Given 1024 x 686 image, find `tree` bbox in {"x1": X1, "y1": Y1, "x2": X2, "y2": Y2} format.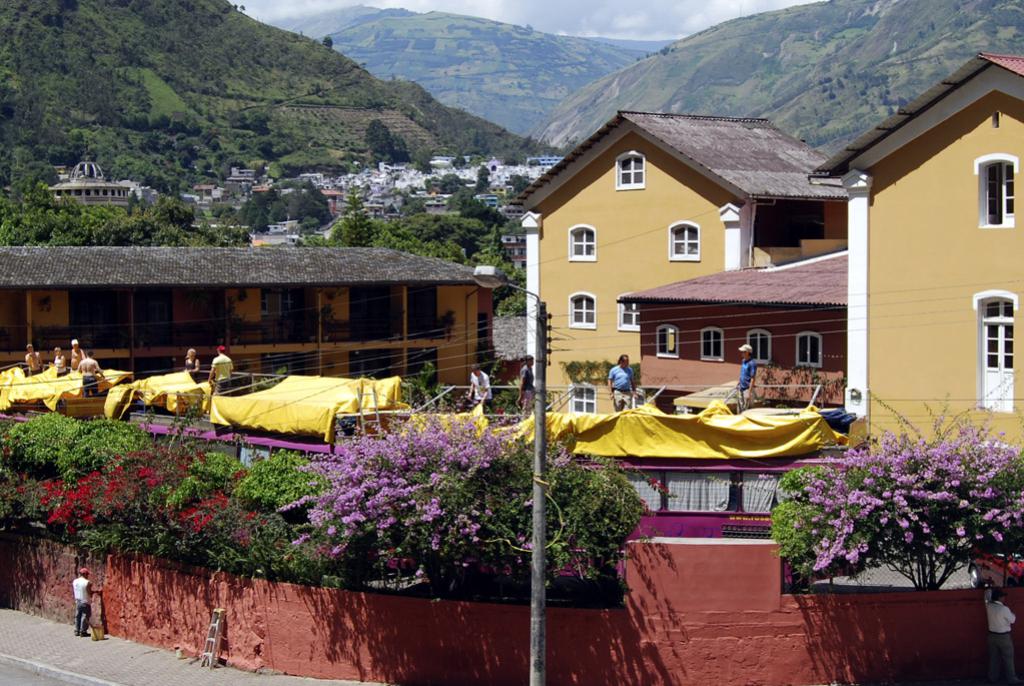
{"x1": 336, "y1": 174, "x2": 375, "y2": 247}.
